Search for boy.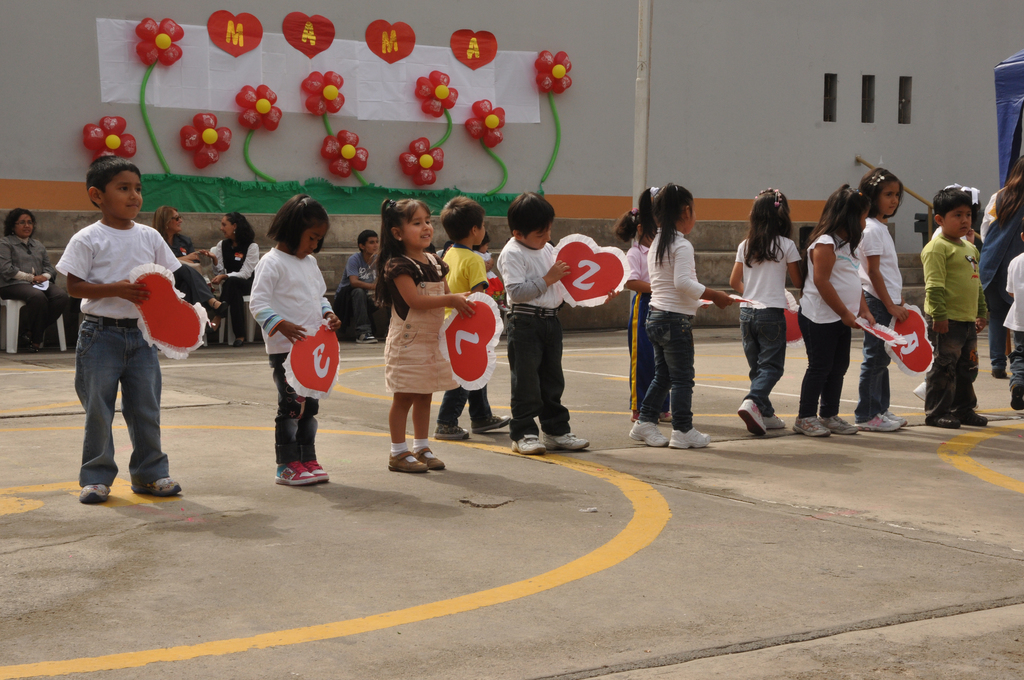
Found at (left=917, top=188, right=988, bottom=430).
